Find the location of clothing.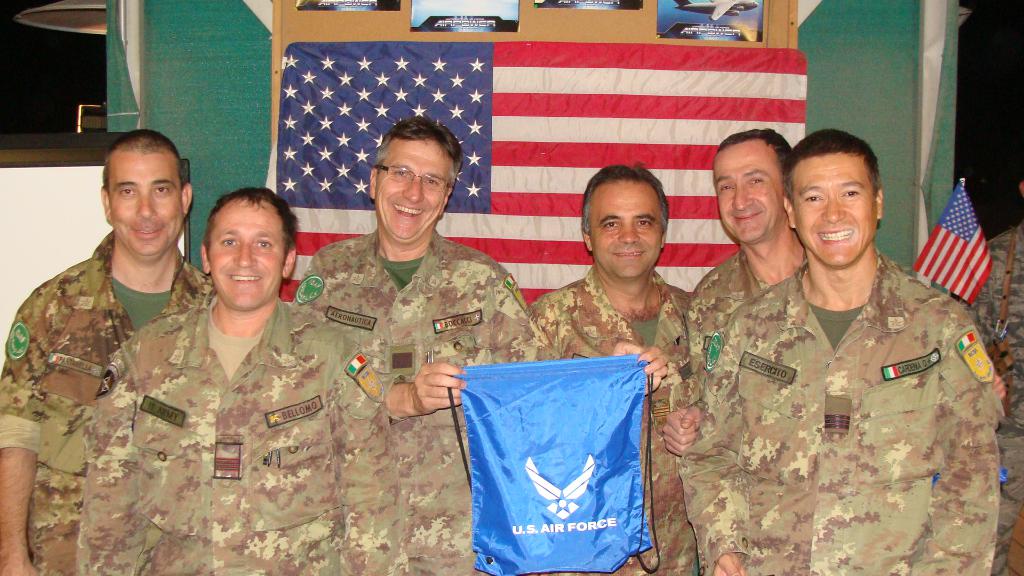
Location: box(710, 201, 1008, 566).
